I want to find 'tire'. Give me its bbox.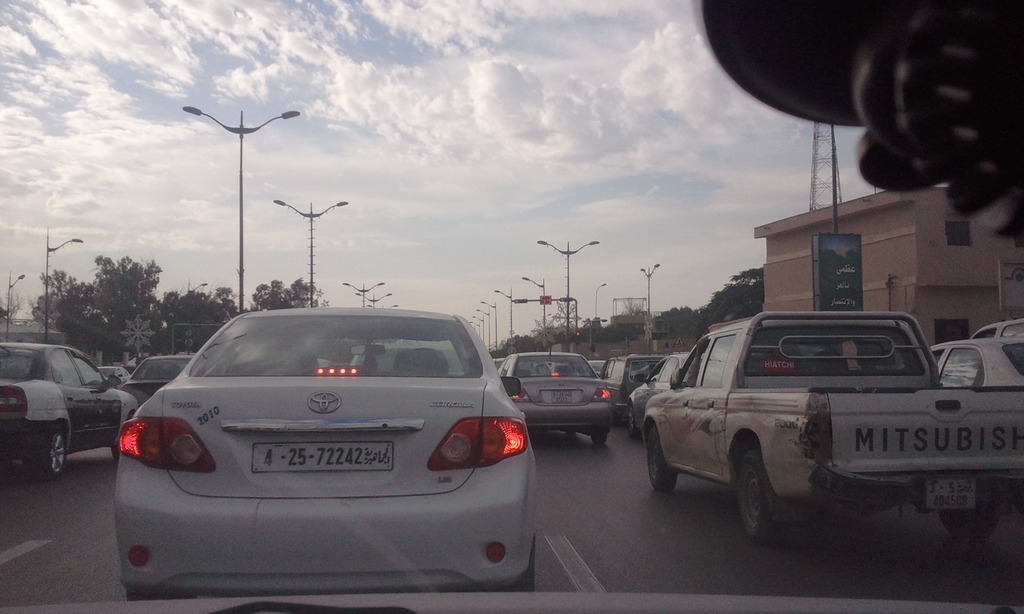
938 511 998 542.
